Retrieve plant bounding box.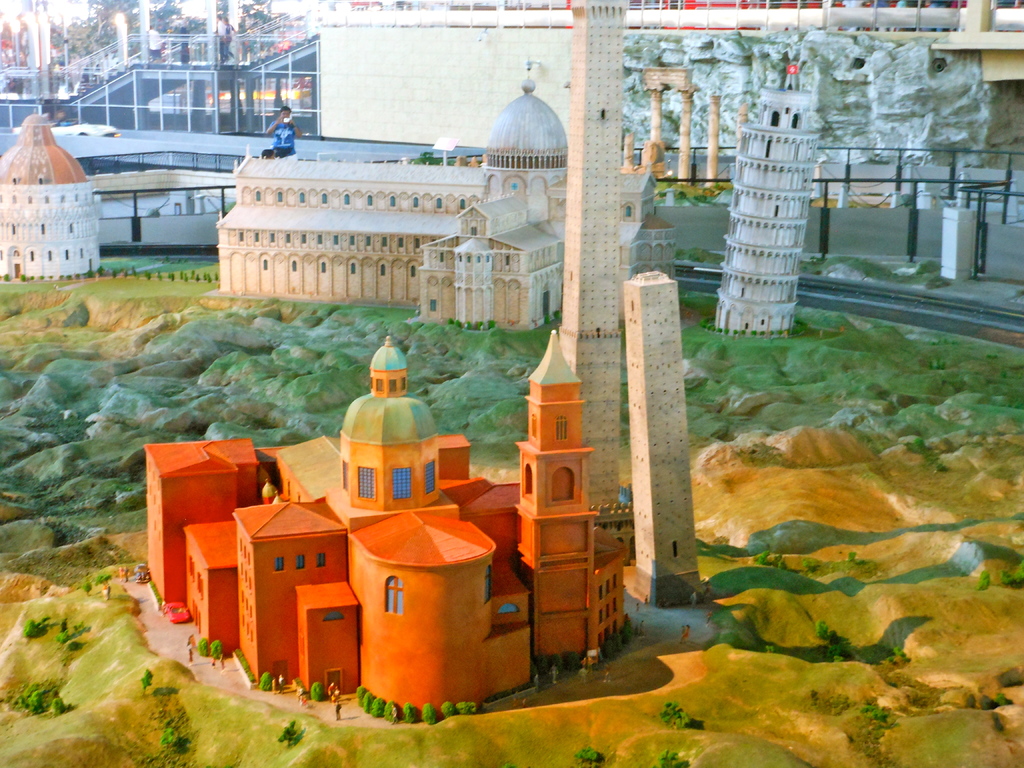
Bounding box: x1=81, y1=579, x2=93, y2=591.
